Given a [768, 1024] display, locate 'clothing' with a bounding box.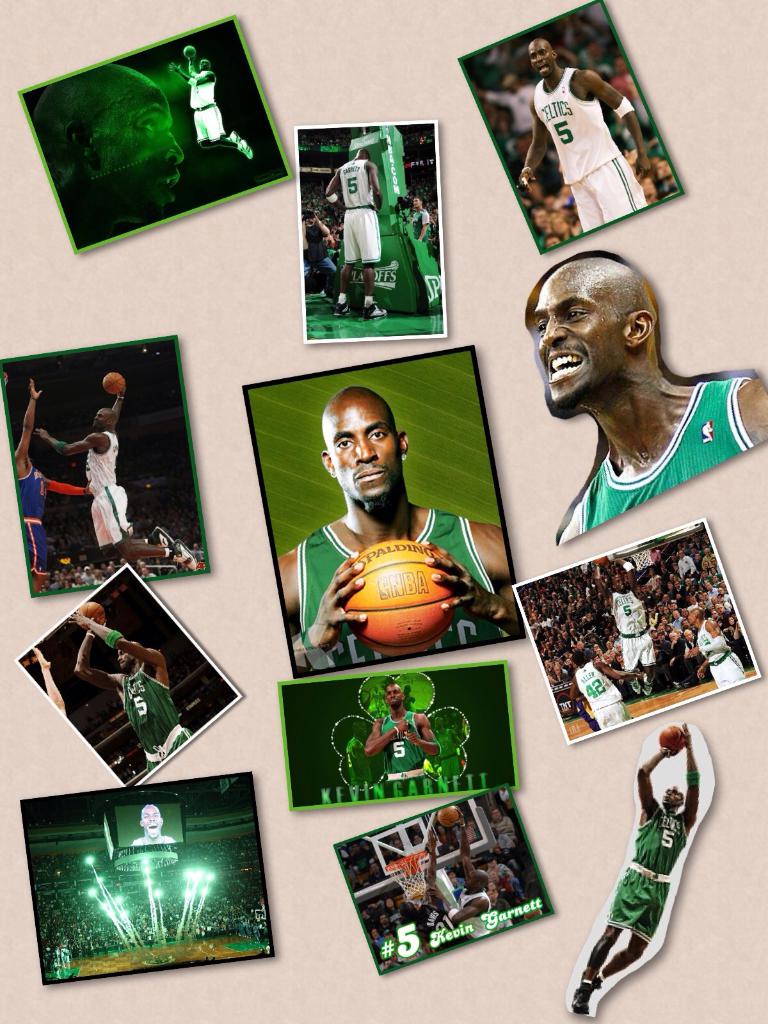
Located: left=575, top=661, right=636, bottom=733.
